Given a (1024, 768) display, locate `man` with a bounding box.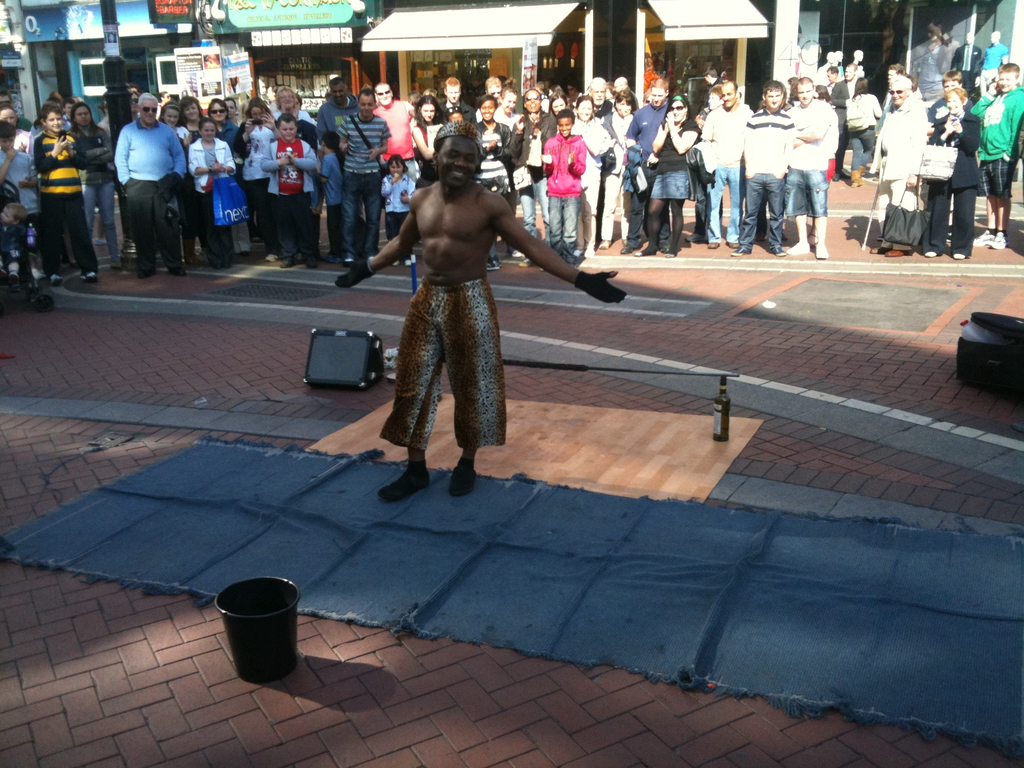
Located: box(502, 88, 561, 269).
